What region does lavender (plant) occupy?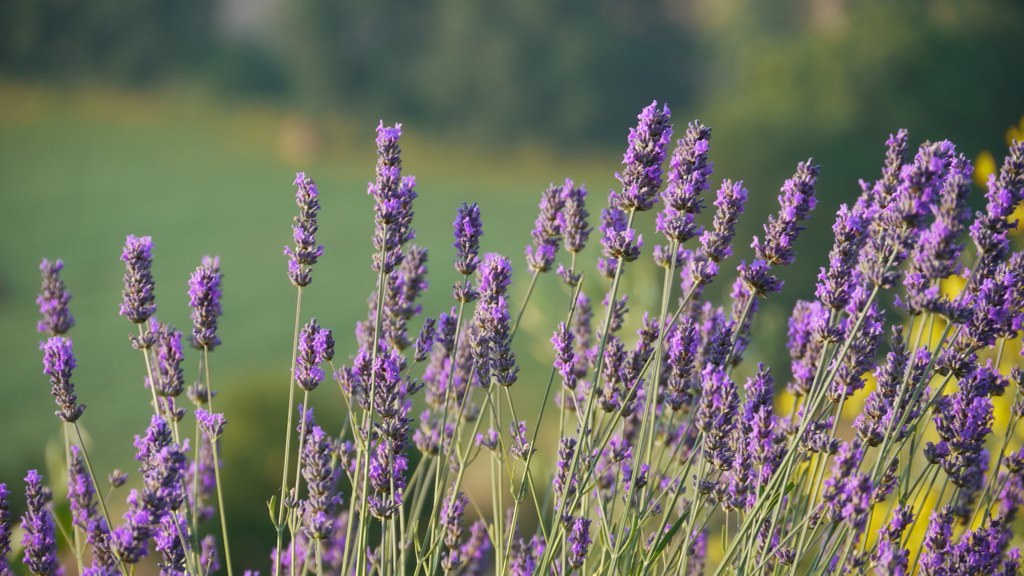
detection(697, 175, 738, 284).
